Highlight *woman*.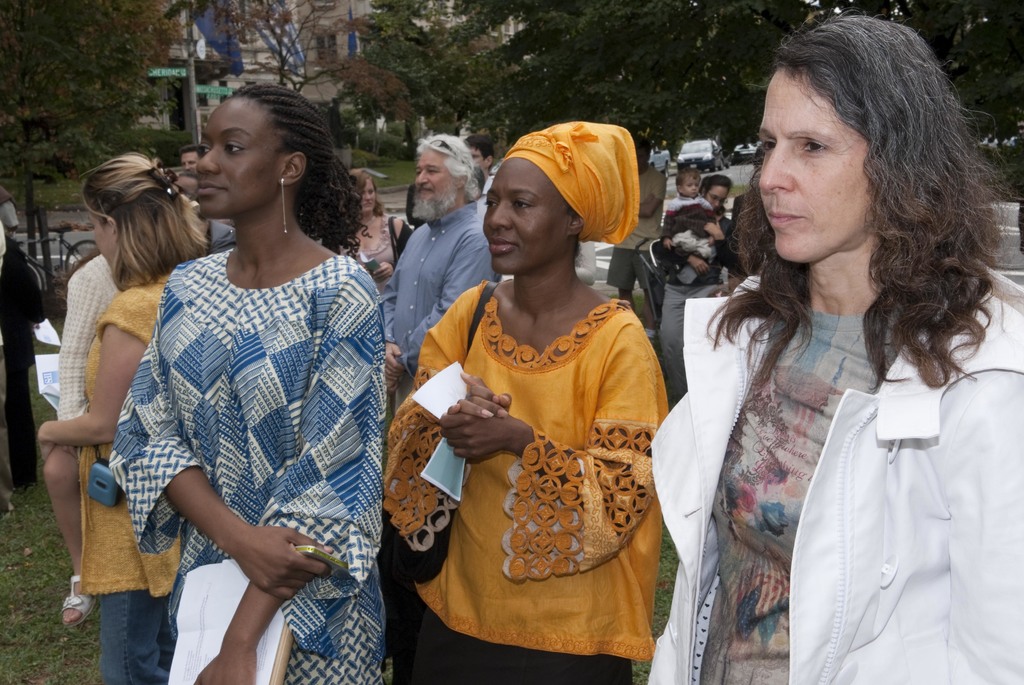
Highlighted region: (340, 169, 412, 416).
